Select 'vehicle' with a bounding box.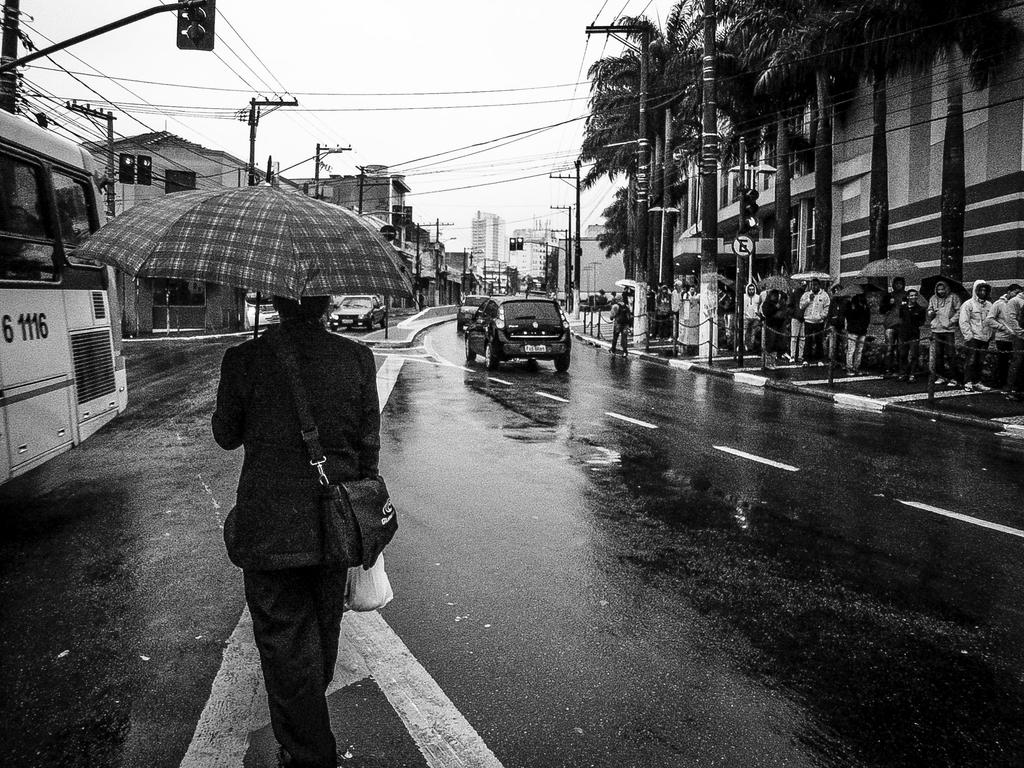
box=[454, 294, 490, 337].
